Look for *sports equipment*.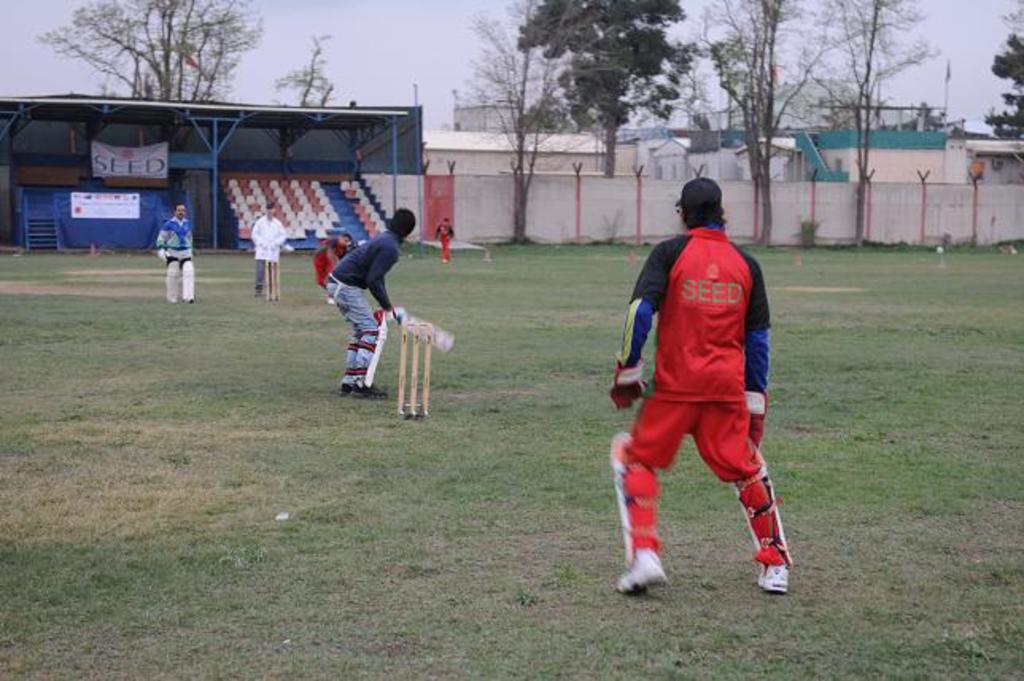
Found: 614:348:652:409.
